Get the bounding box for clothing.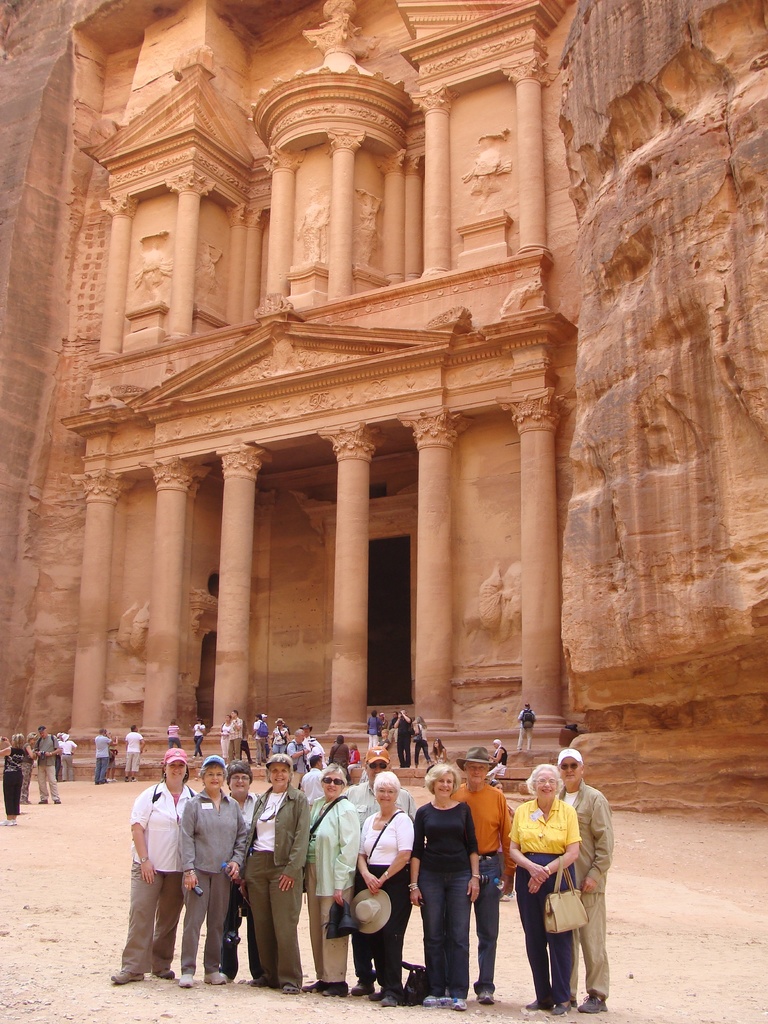
515/710/538/753.
